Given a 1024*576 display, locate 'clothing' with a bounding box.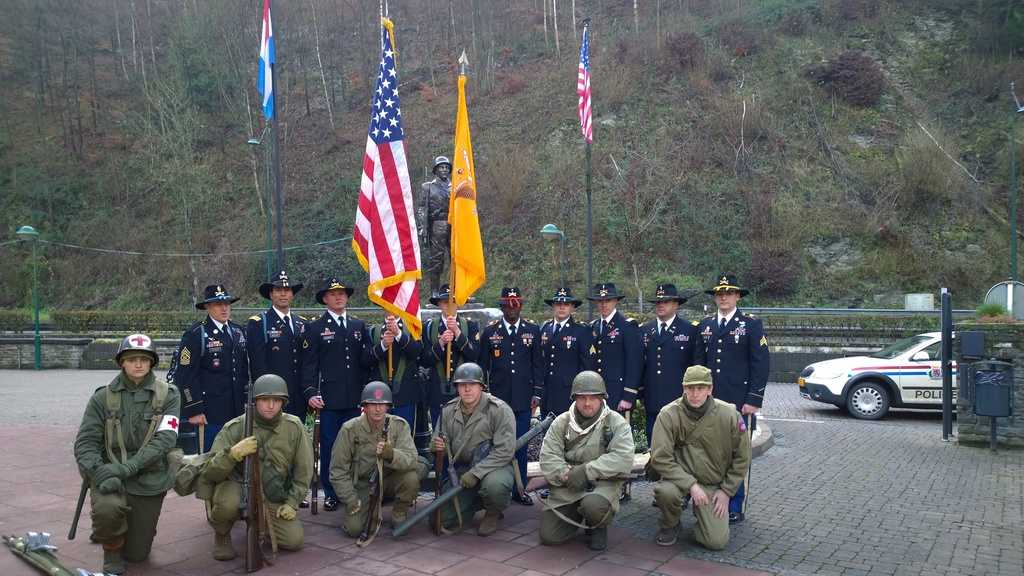
Located: [left=71, top=368, right=181, bottom=572].
